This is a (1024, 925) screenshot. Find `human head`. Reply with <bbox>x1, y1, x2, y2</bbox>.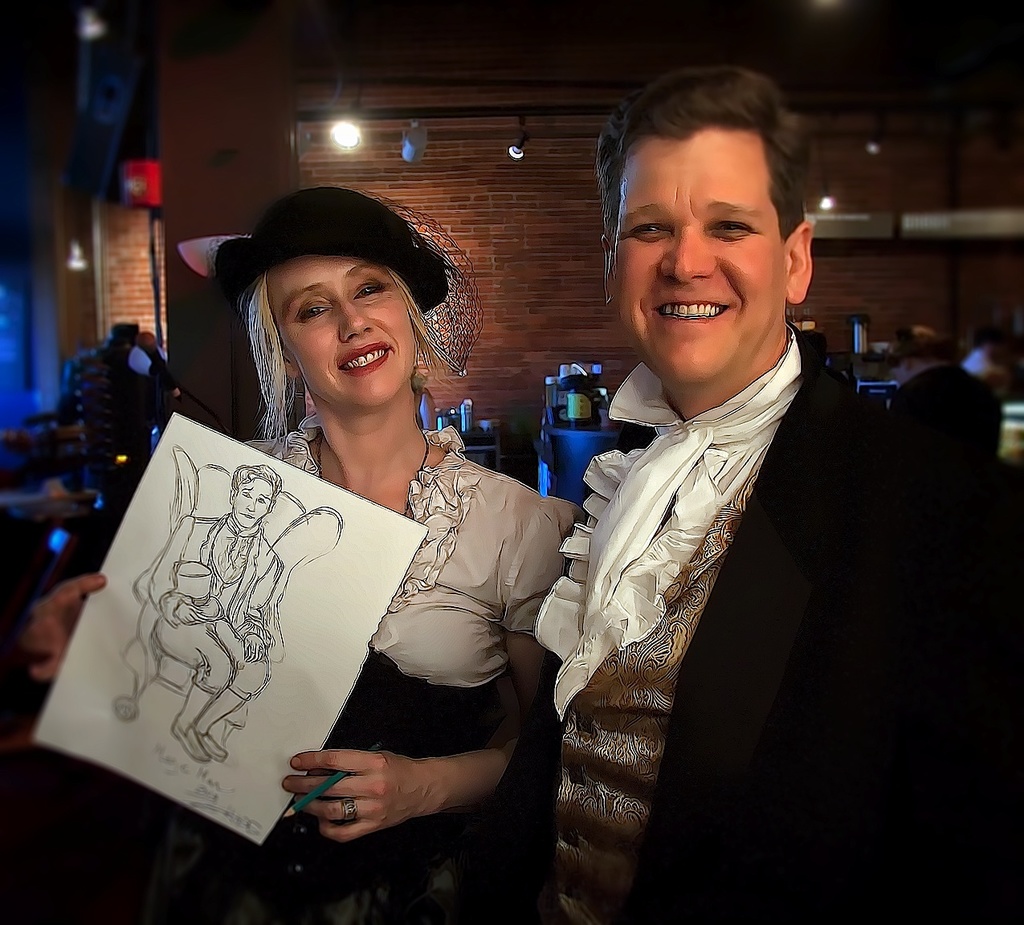
<bbox>206, 189, 485, 414</bbox>.
